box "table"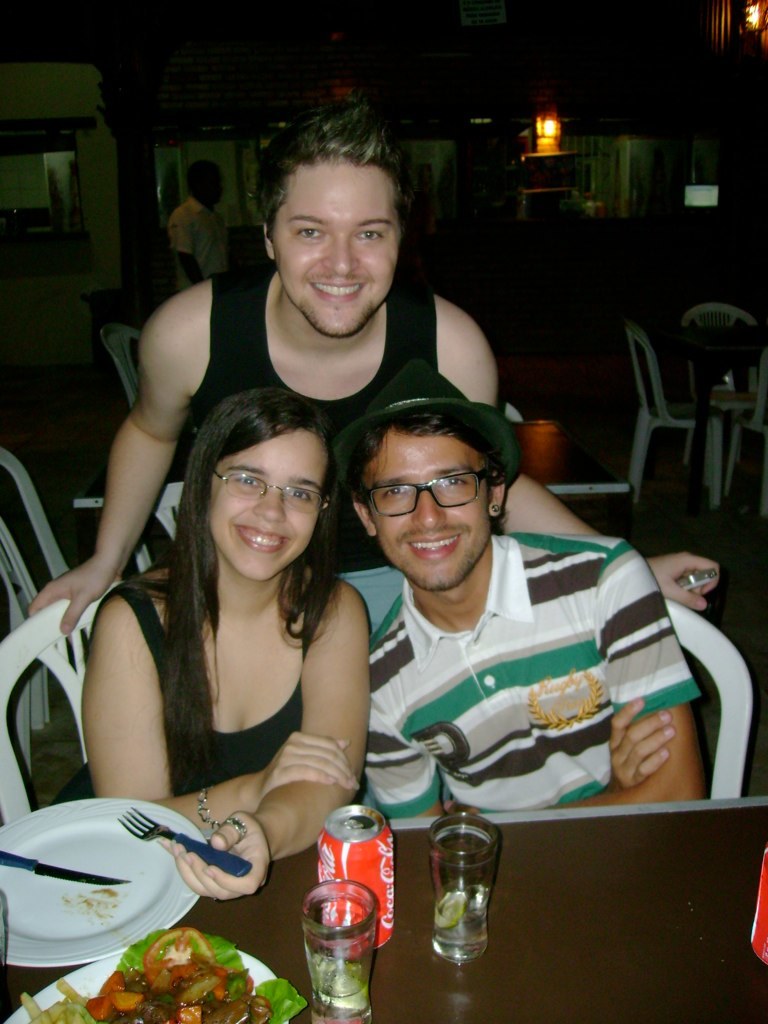
[left=0, top=795, right=767, bottom=1023]
